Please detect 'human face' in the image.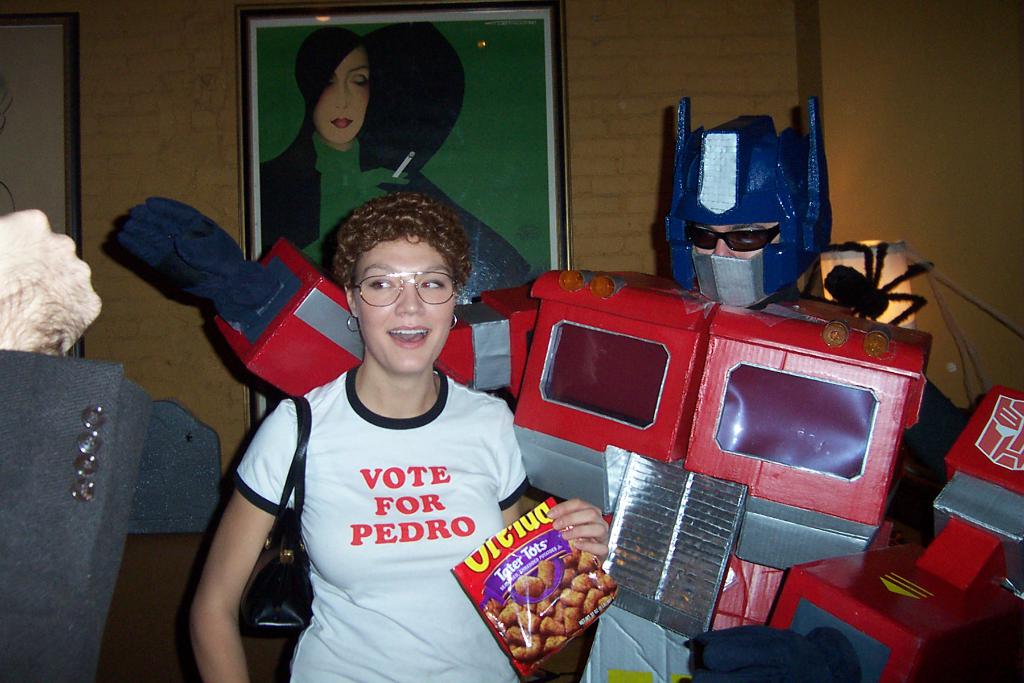
349,231,454,378.
